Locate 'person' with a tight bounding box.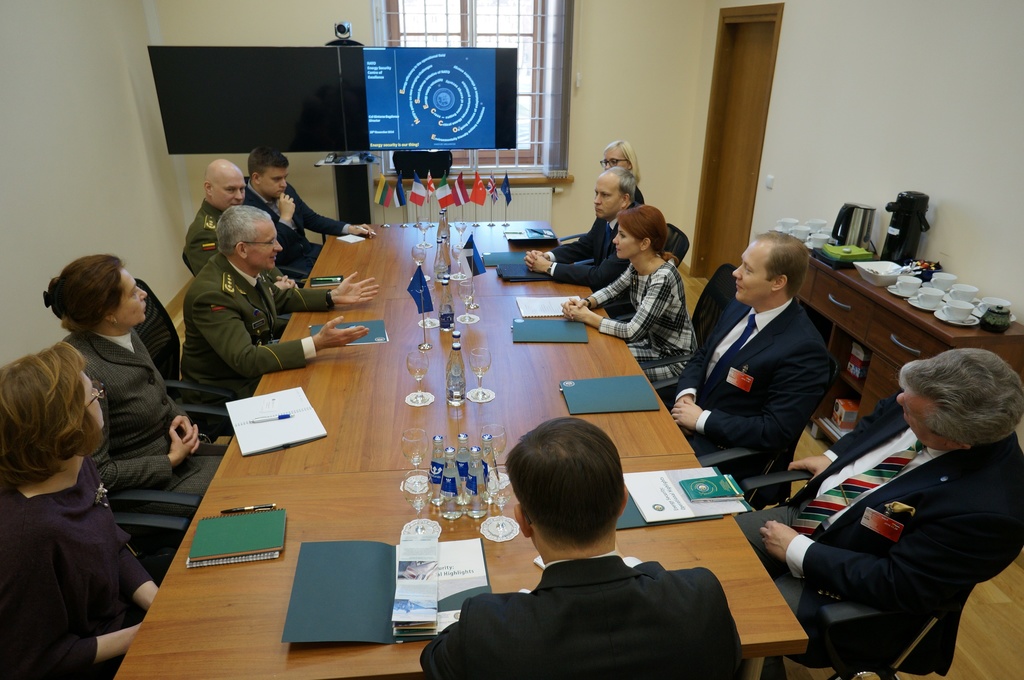
177/203/378/409.
